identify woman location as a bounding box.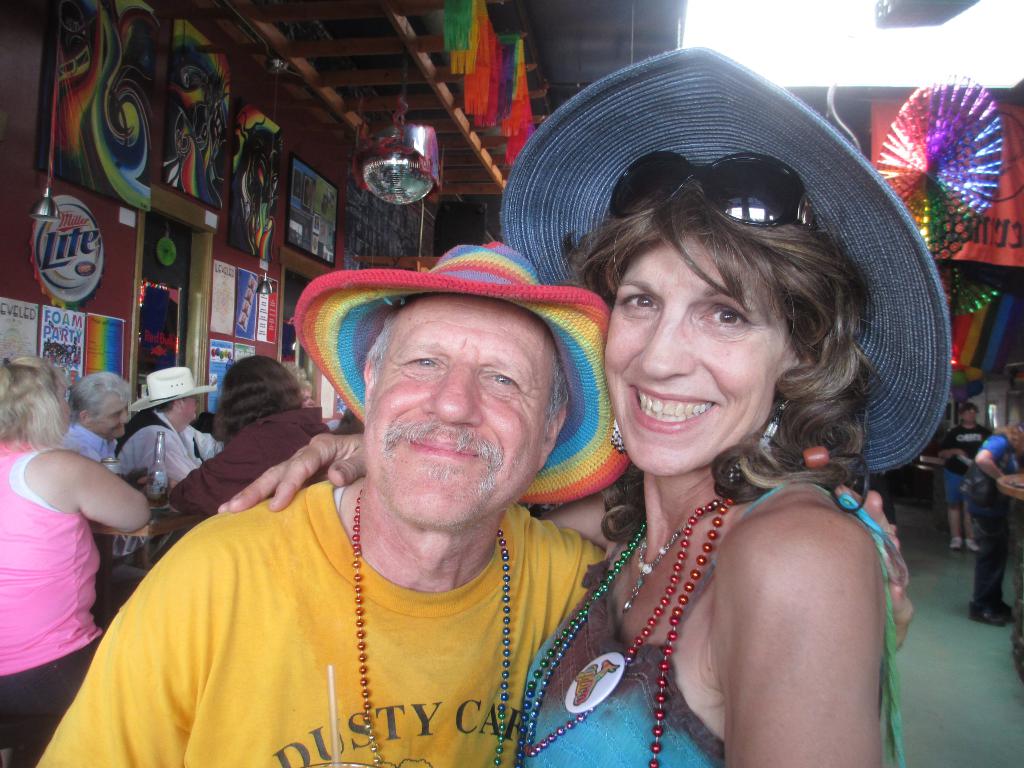
<region>967, 422, 1023, 629</region>.
